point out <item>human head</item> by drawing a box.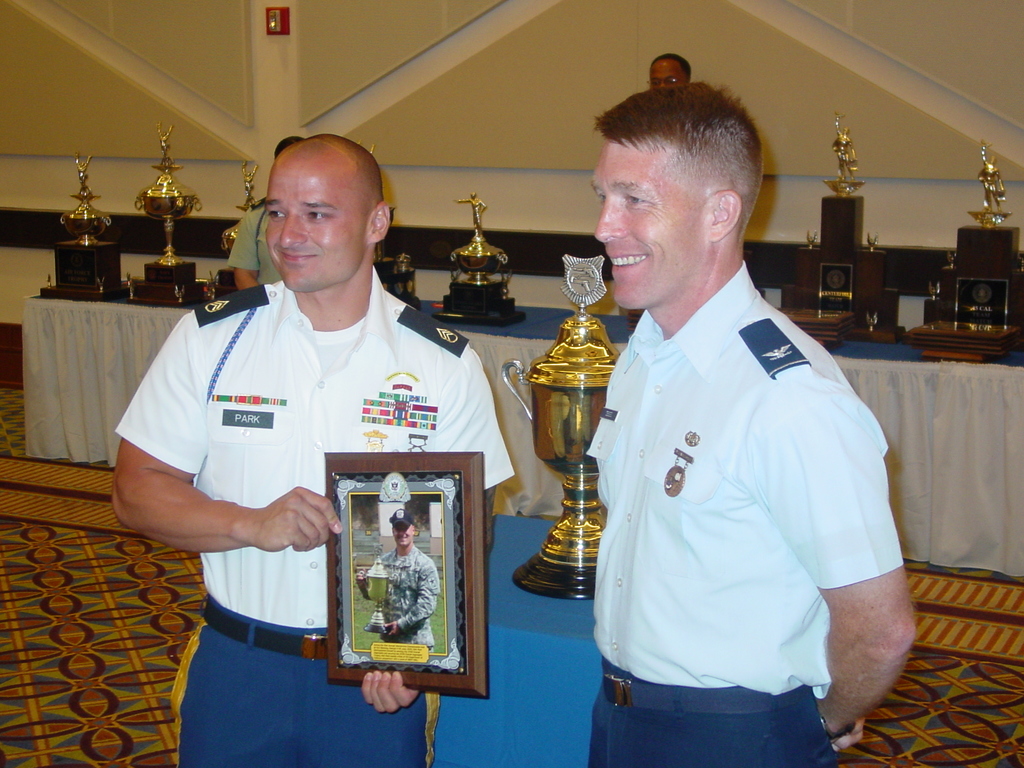
645,51,690,87.
